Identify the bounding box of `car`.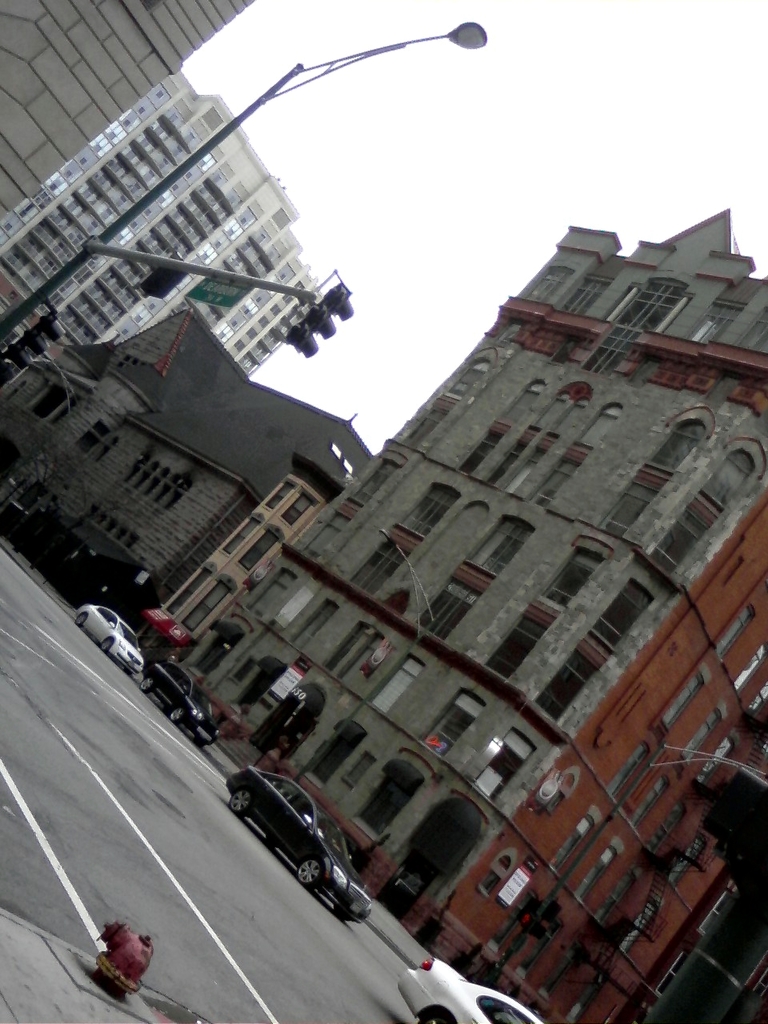
rect(142, 659, 218, 746).
